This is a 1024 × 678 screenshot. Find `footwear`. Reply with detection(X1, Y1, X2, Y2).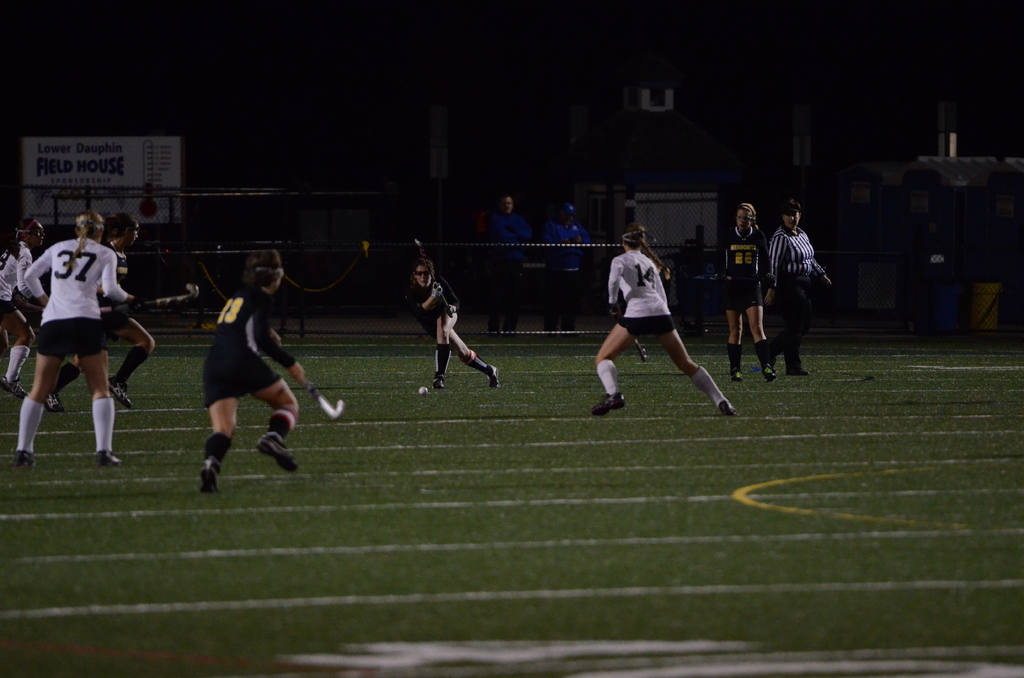
detection(590, 389, 626, 414).
